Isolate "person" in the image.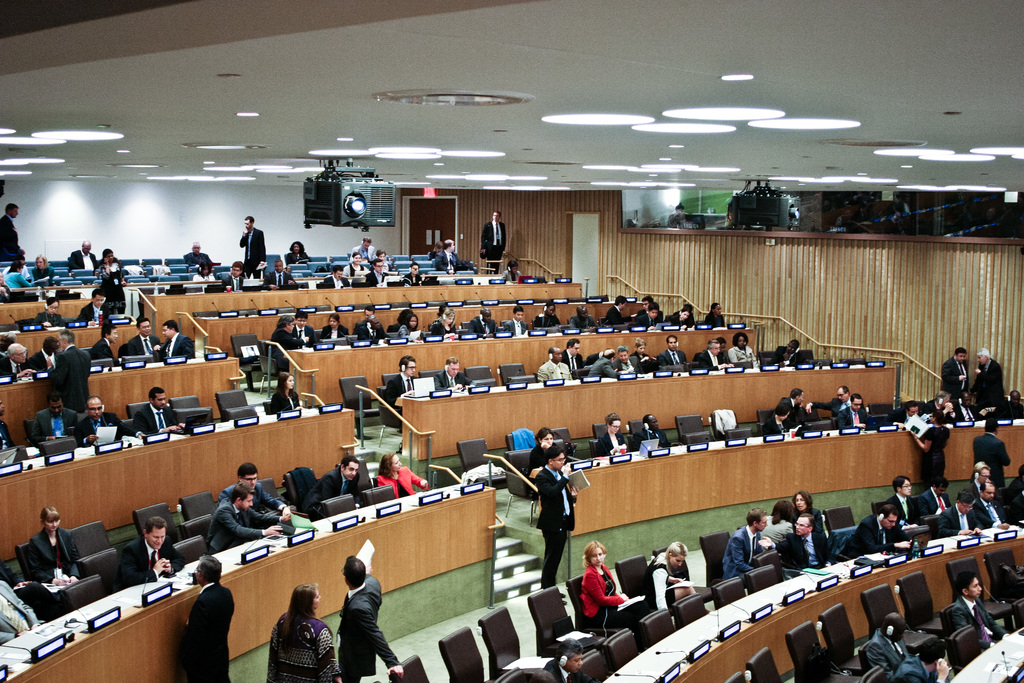
Isolated region: [x1=355, y1=307, x2=383, y2=343].
